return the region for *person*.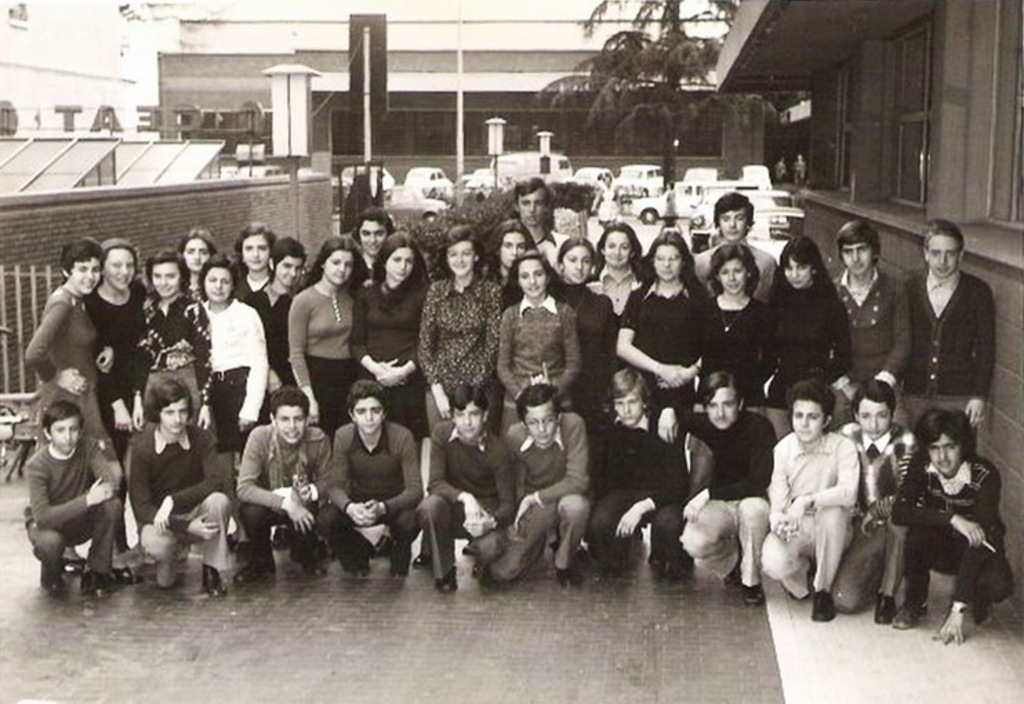
select_region(769, 235, 854, 410).
